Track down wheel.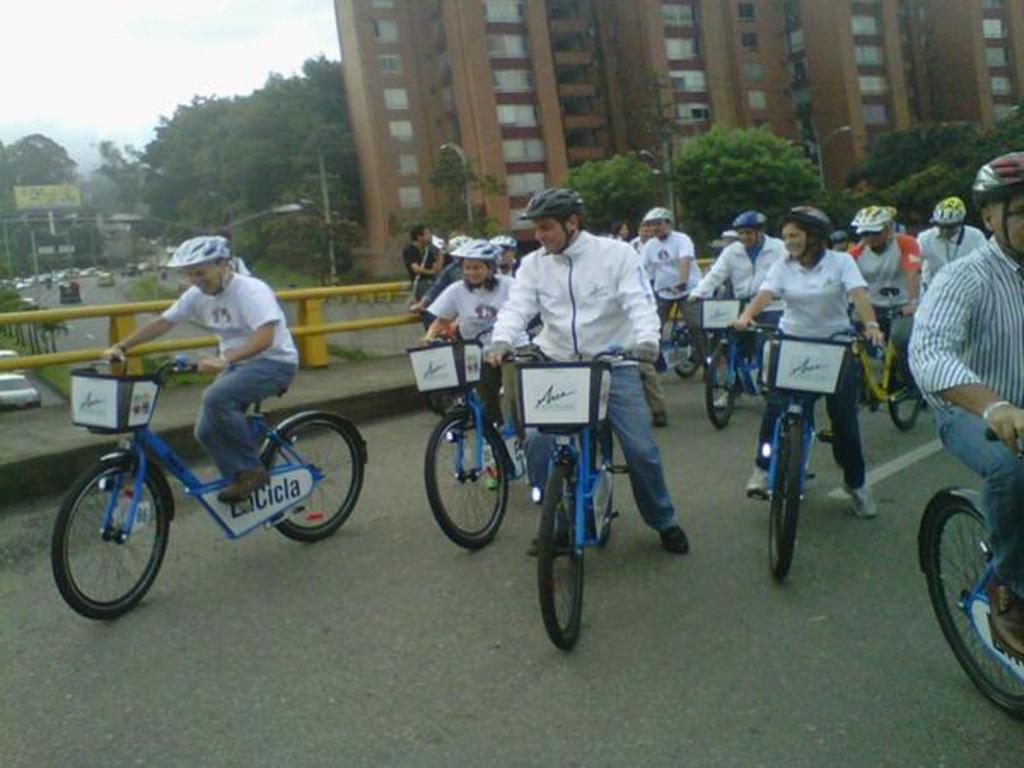
Tracked to locate(44, 447, 169, 626).
